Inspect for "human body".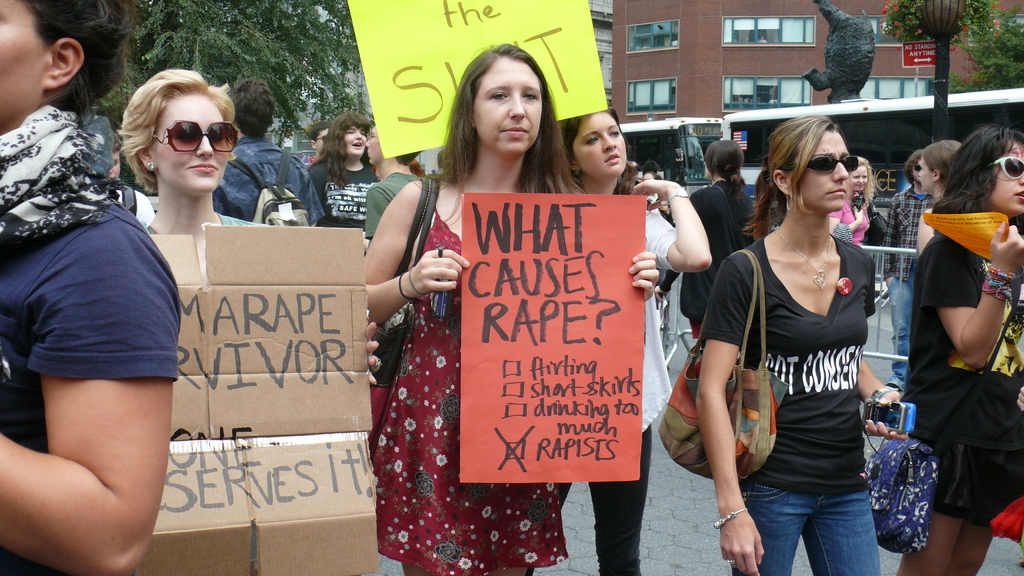
Inspection: x1=712, y1=123, x2=891, y2=575.
